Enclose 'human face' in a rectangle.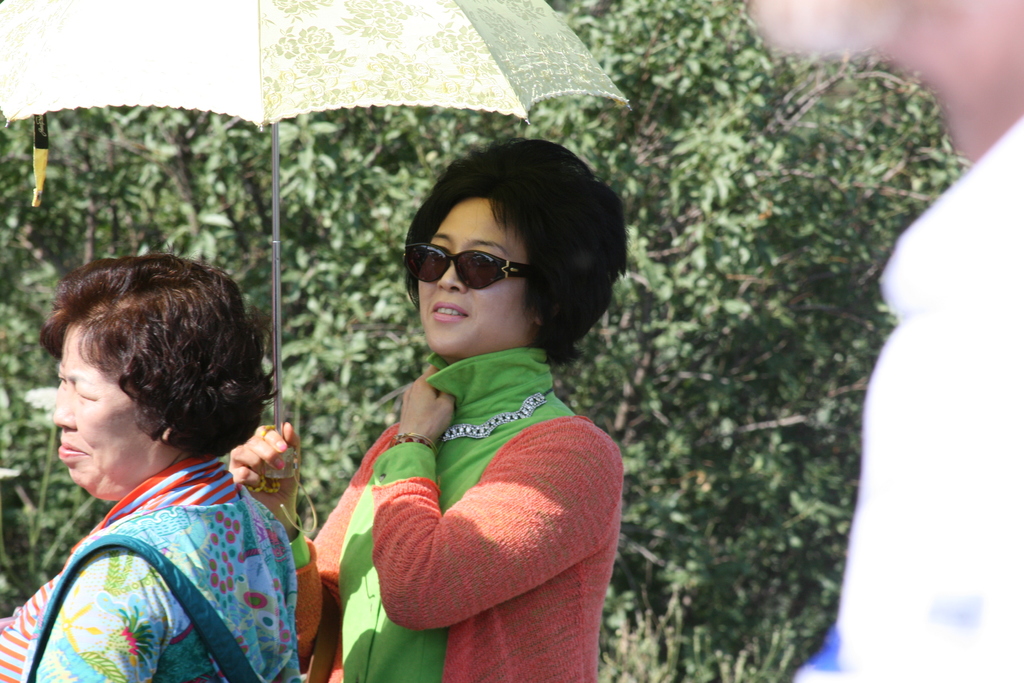
{"x1": 748, "y1": 0, "x2": 909, "y2": 60}.
